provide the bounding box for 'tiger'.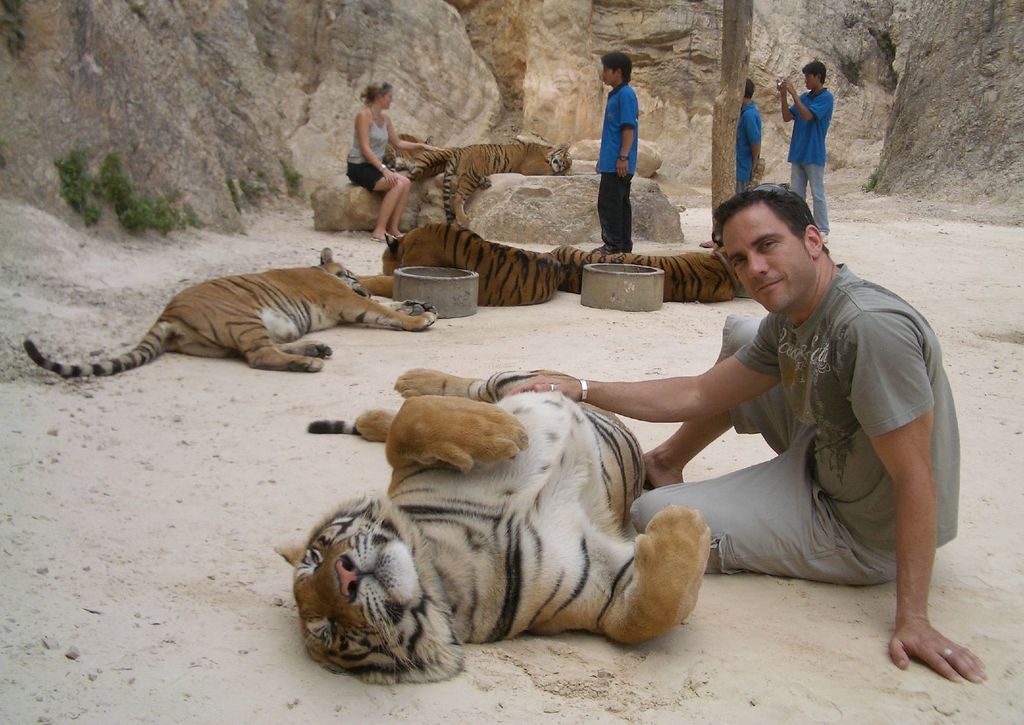
[left=381, top=148, right=452, bottom=181].
